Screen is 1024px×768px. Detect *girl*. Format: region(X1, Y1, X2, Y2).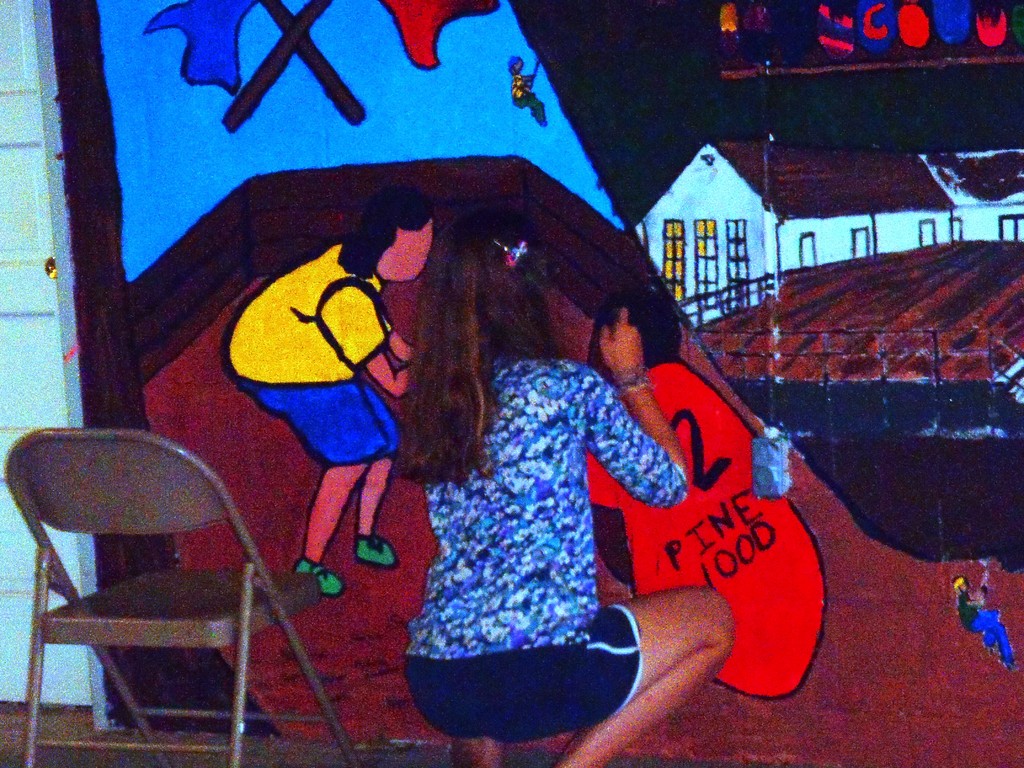
region(226, 192, 433, 596).
